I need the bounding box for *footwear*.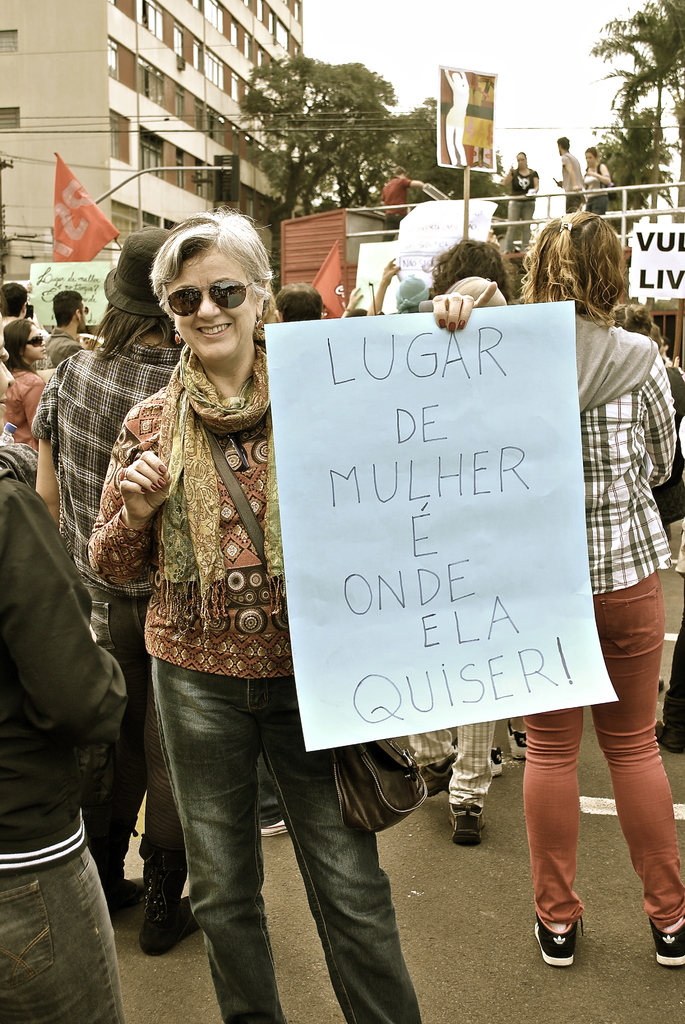
Here it is: <bbox>647, 914, 684, 965</bbox>.
